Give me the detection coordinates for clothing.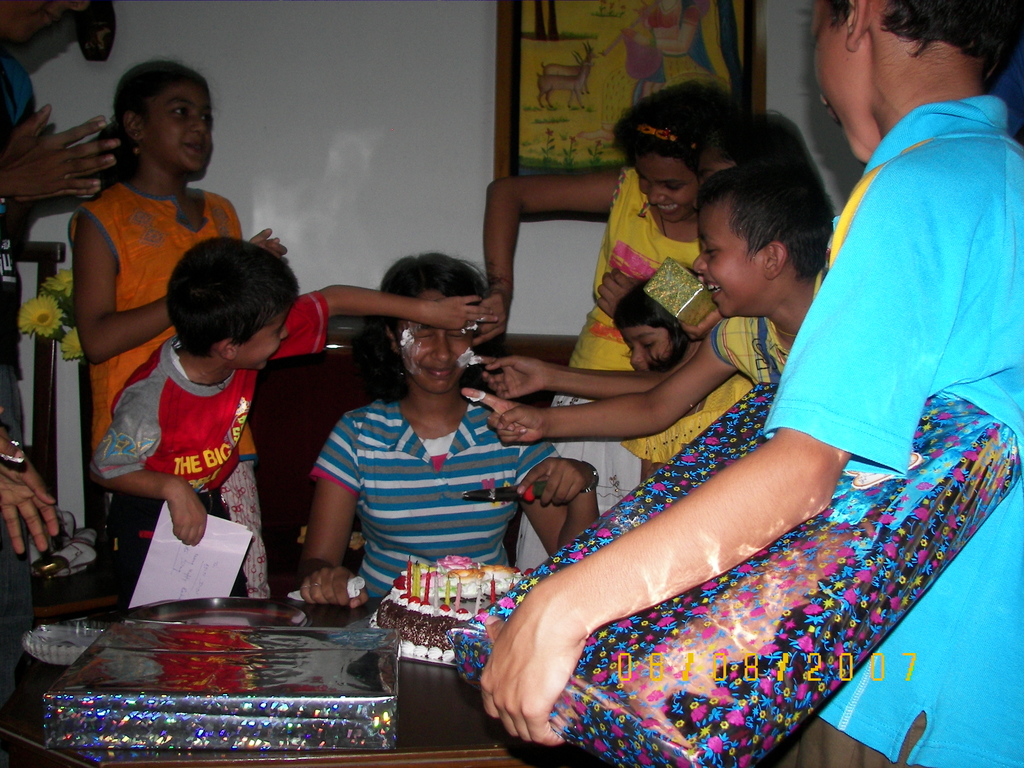
<region>88, 328, 329, 599</region>.
